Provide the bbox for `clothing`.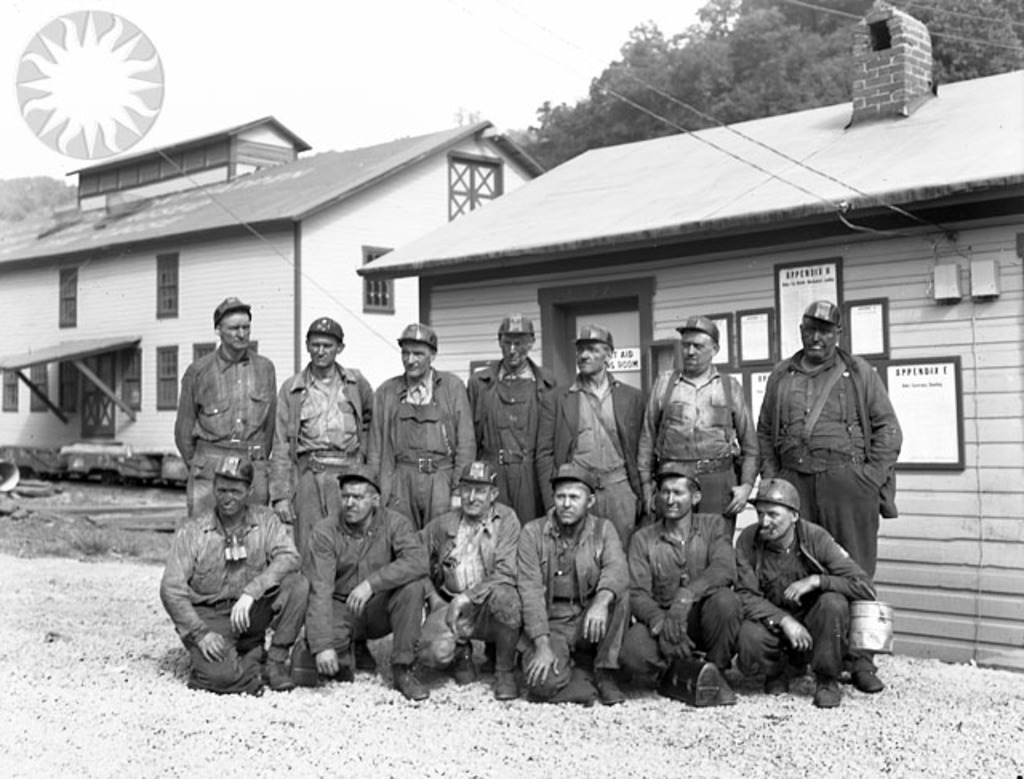
bbox=[414, 486, 554, 670].
